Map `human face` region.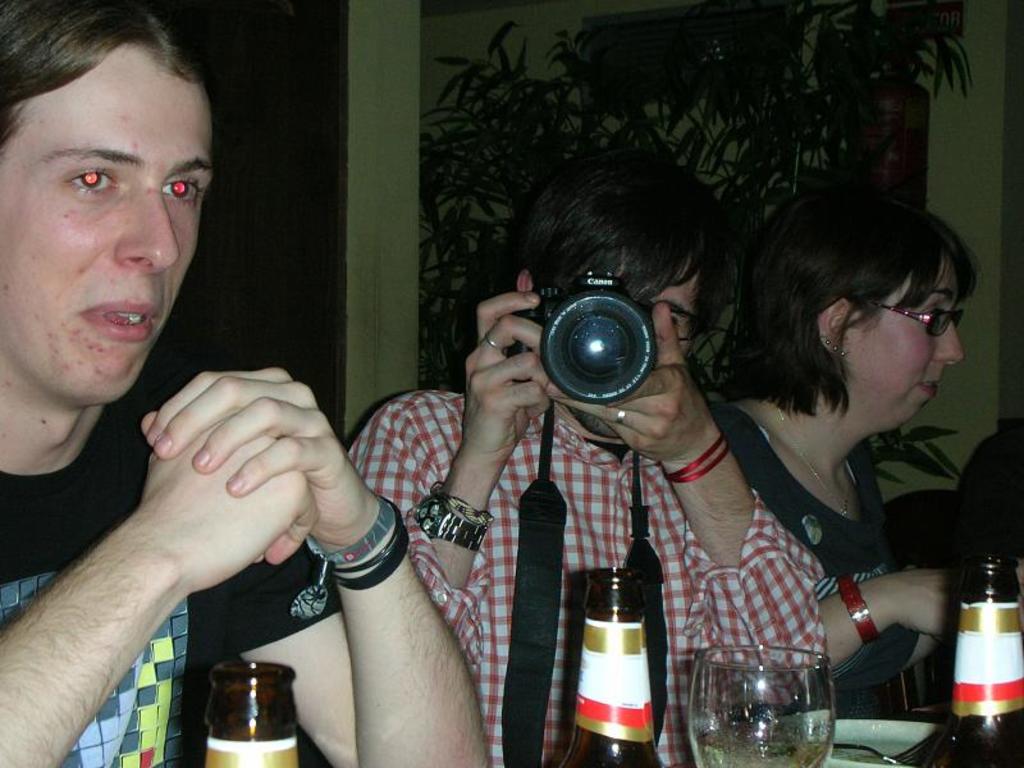
Mapped to [0, 40, 212, 411].
